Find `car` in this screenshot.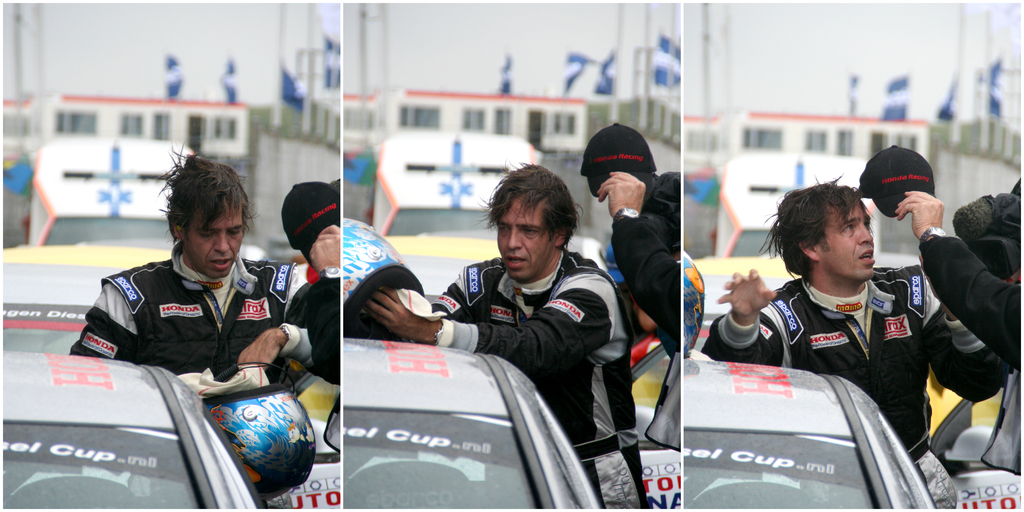
The bounding box for `car` is left=0, top=242, right=174, bottom=352.
